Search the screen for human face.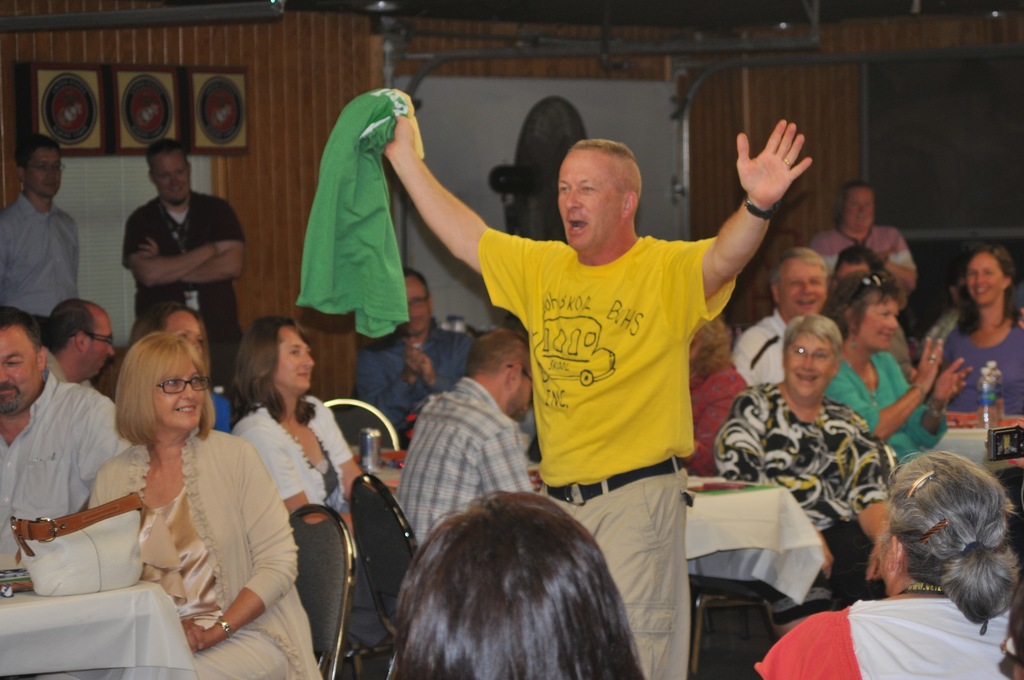
Found at x1=847, y1=190, x2=875, y2=232.
